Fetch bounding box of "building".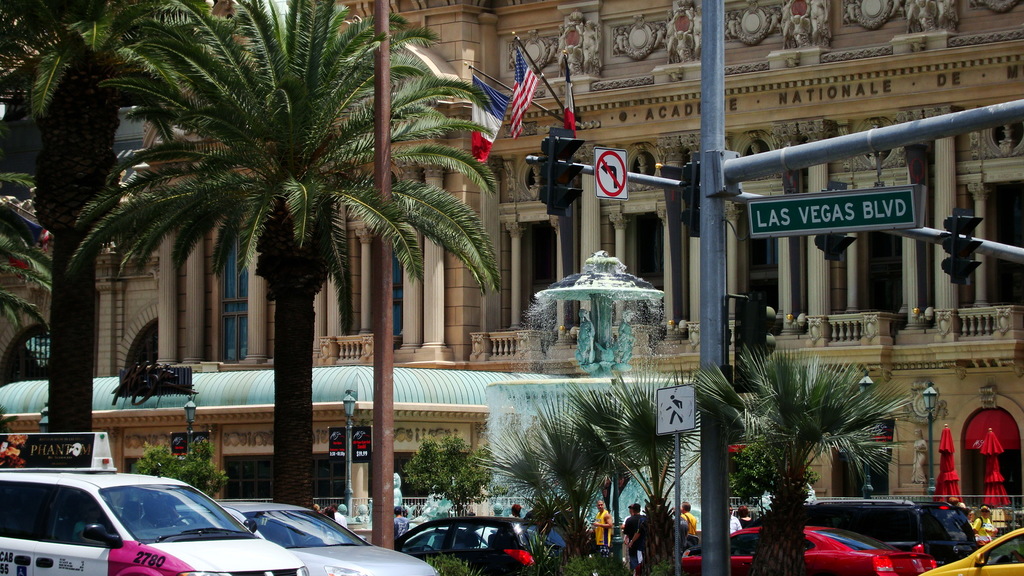
Bbox: detection(2, 0, 1023, 575).
